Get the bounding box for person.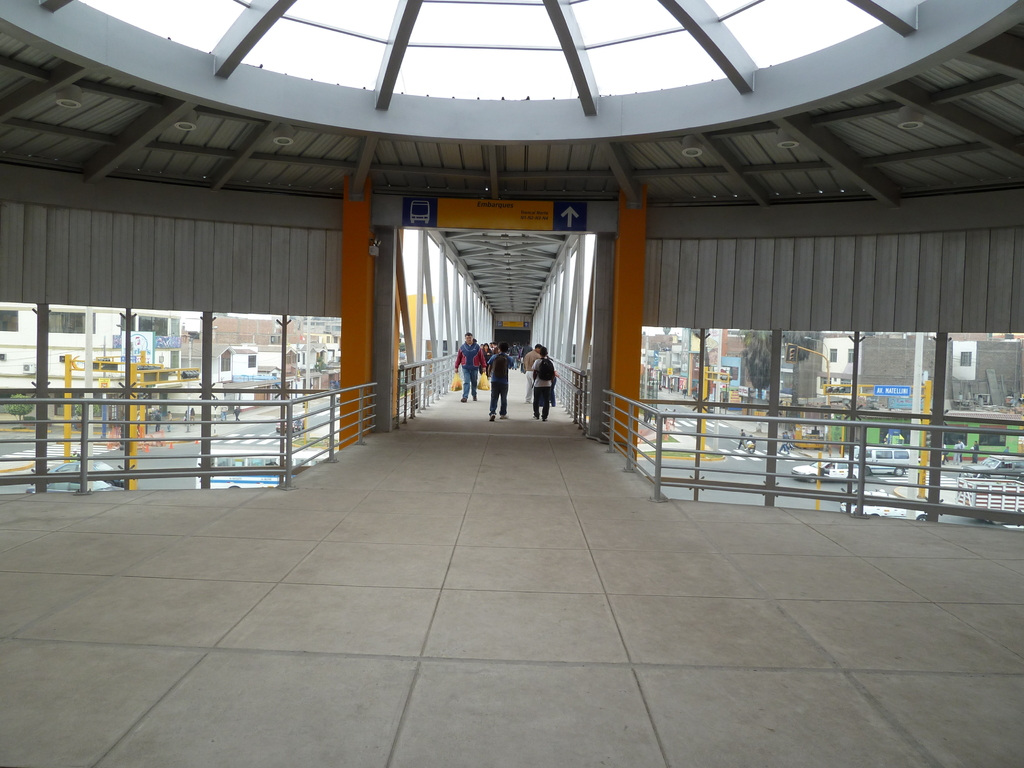
box(524, 344, 559, 401).
